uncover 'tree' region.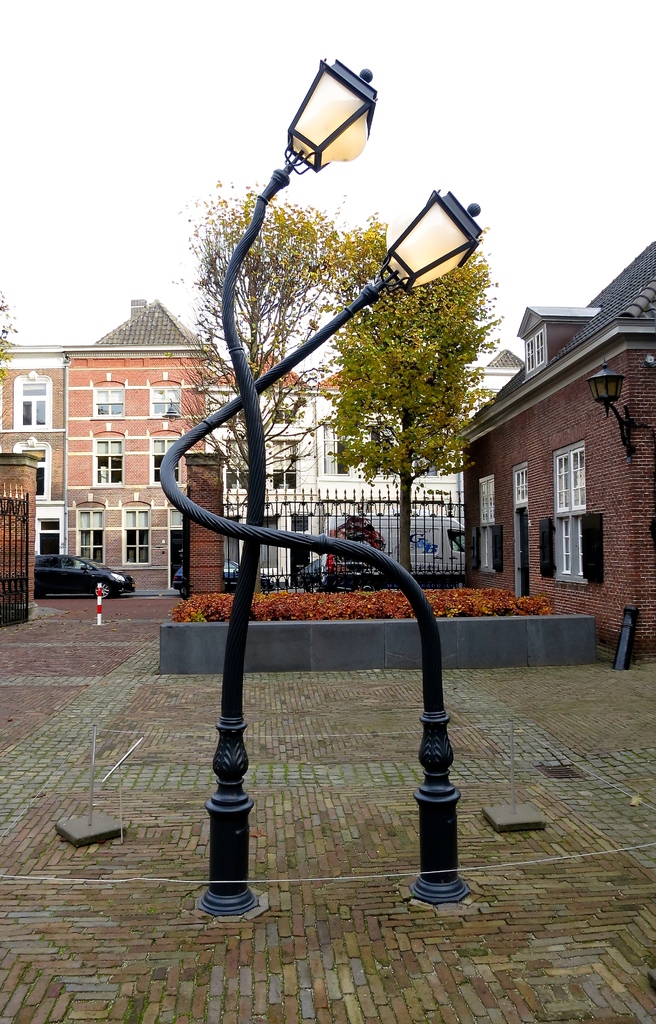
Uncovered: region(189, 171, 401, 556).
